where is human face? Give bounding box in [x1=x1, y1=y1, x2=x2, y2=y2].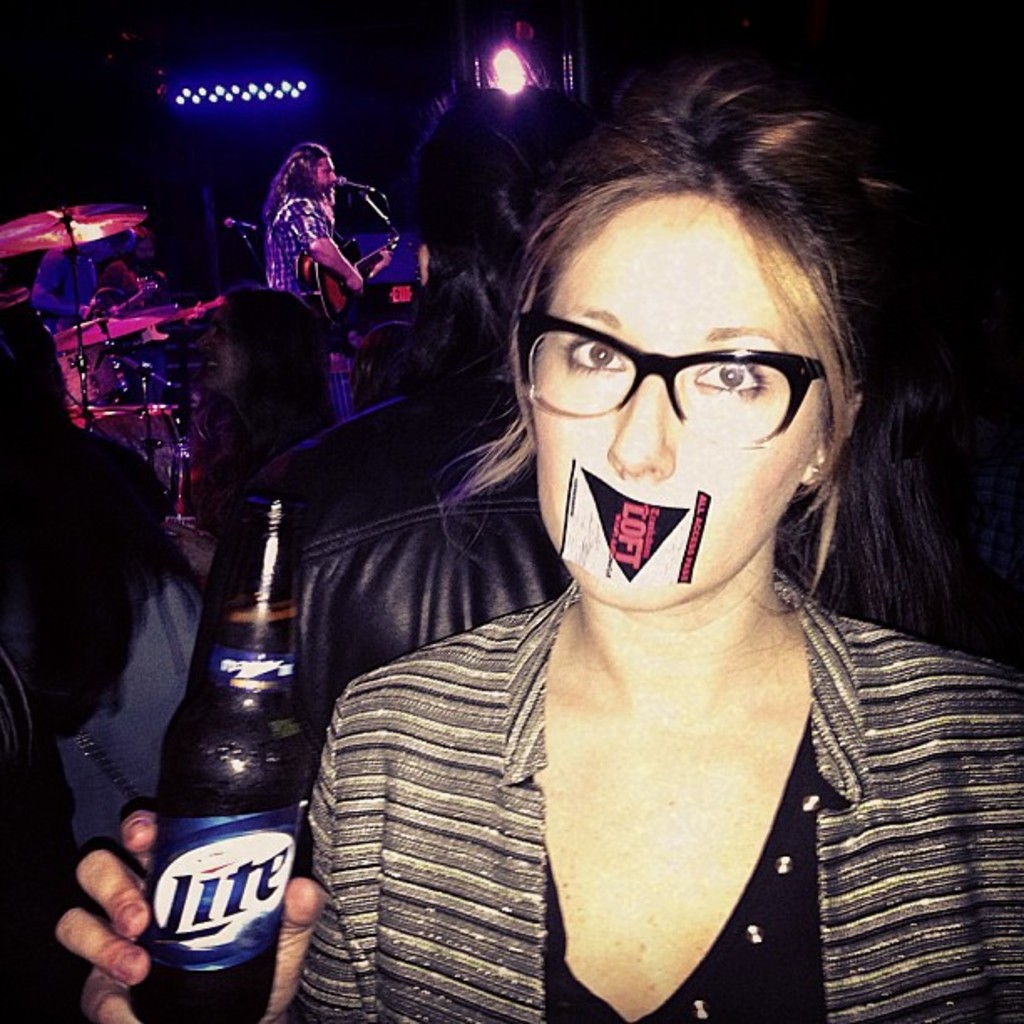
[x1=534, y1=187, x2=825, y2=609].
